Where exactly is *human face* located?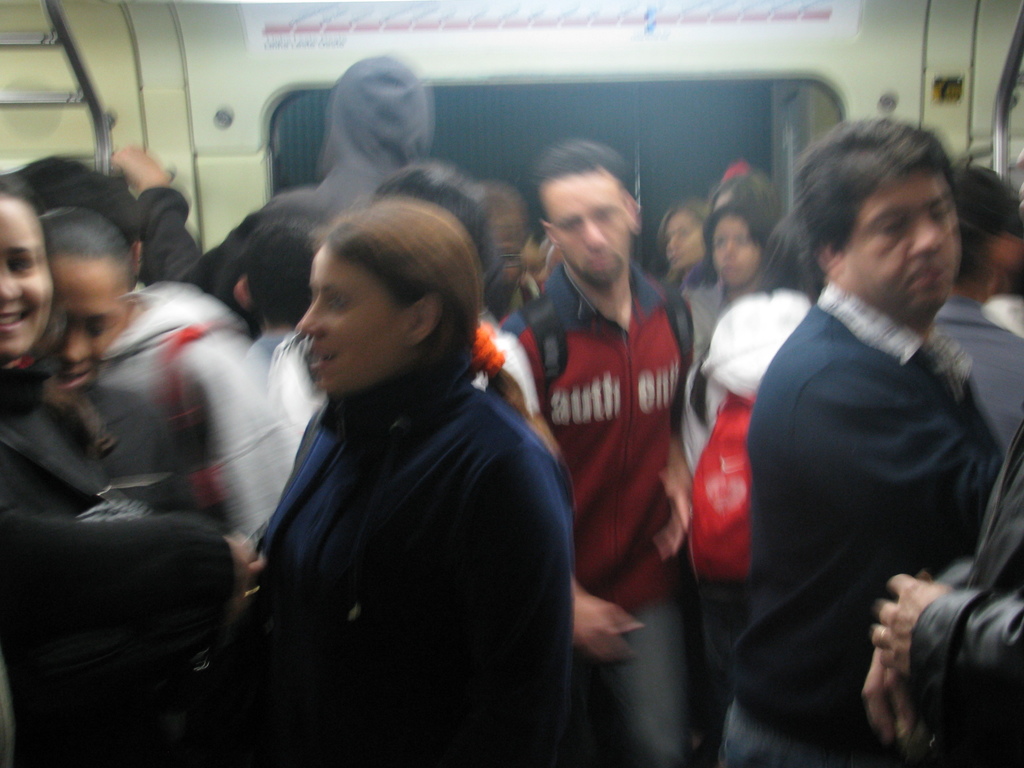
Its bounding box is x1=49 y1=266 x2=127 y2=392.
